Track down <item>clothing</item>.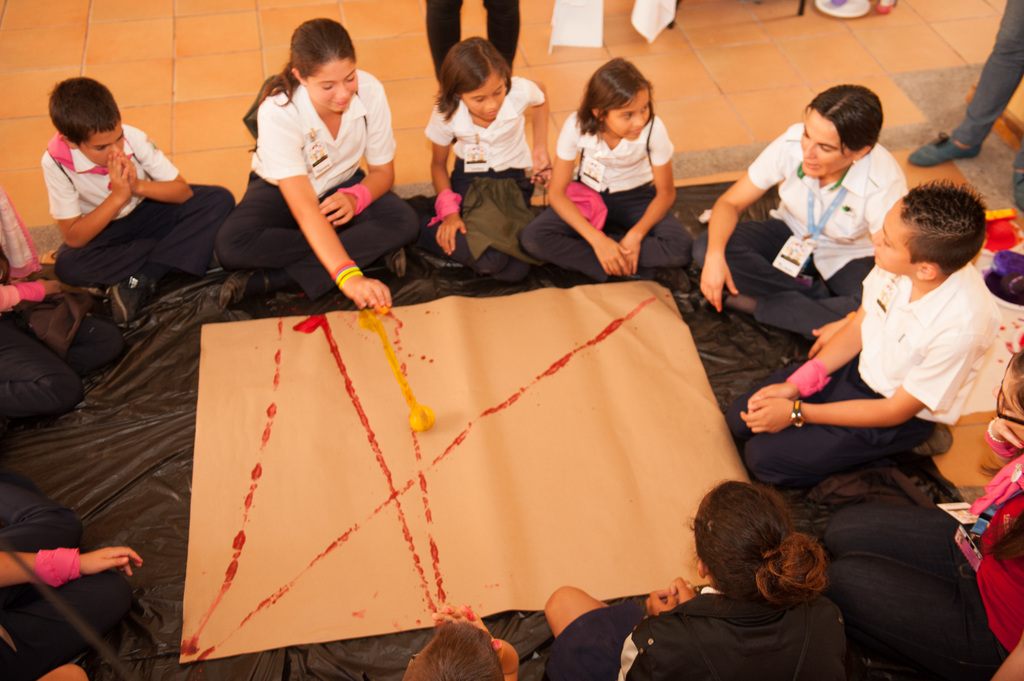
Tracked to detection(420, 76, 545, 266).
